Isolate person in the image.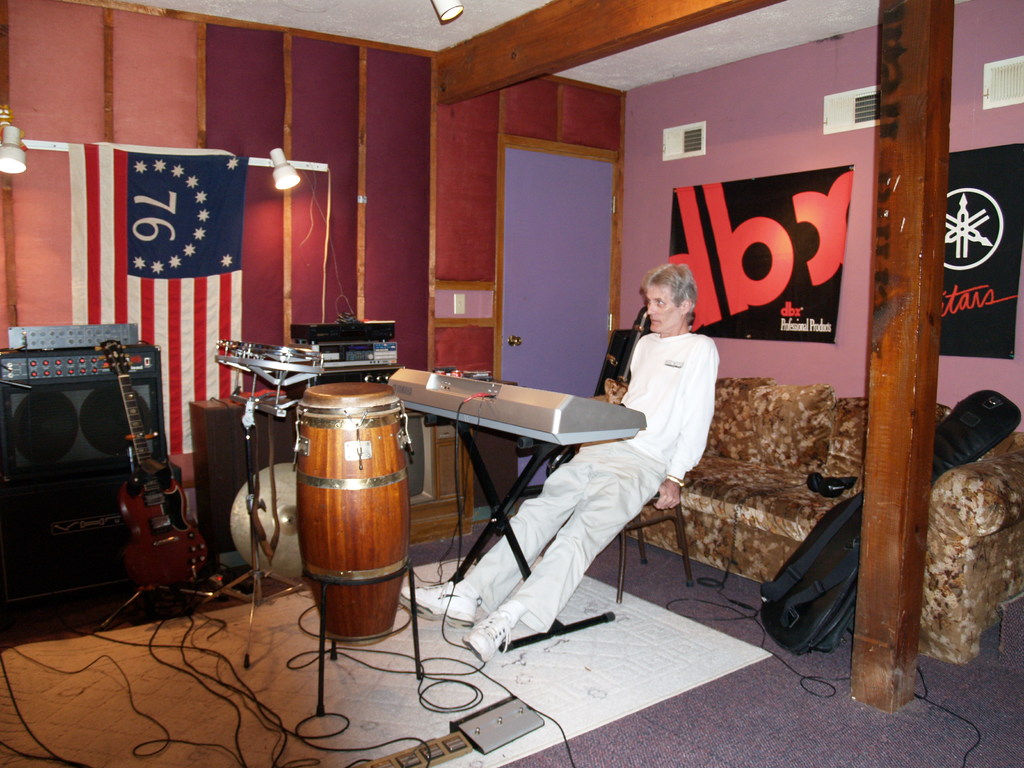
Isolated region: <box>397,260,724,659</box>.
